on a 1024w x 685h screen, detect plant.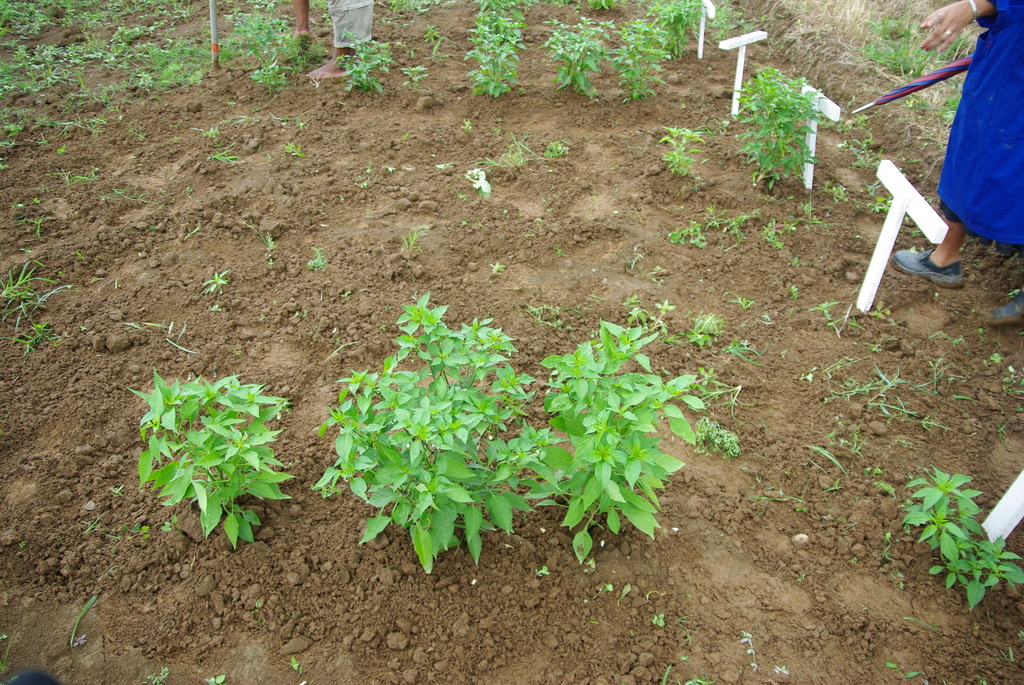
[x1=661, y1=672, x2=724, y2=684].
